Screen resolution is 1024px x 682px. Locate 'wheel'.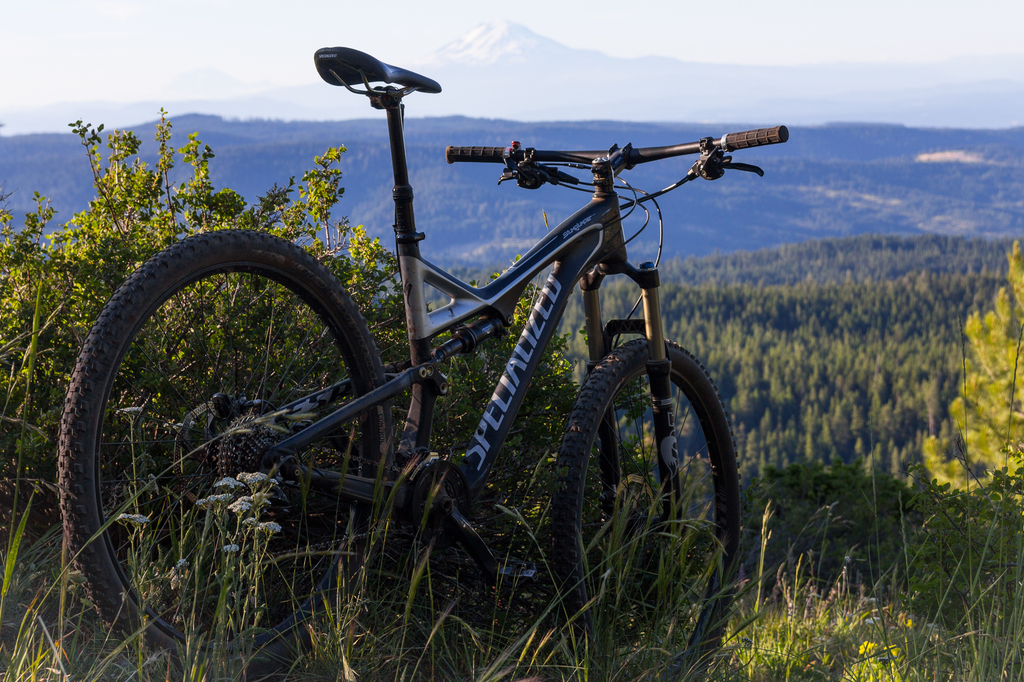
[x1=56, y1=230, x2=394, y2=670].
